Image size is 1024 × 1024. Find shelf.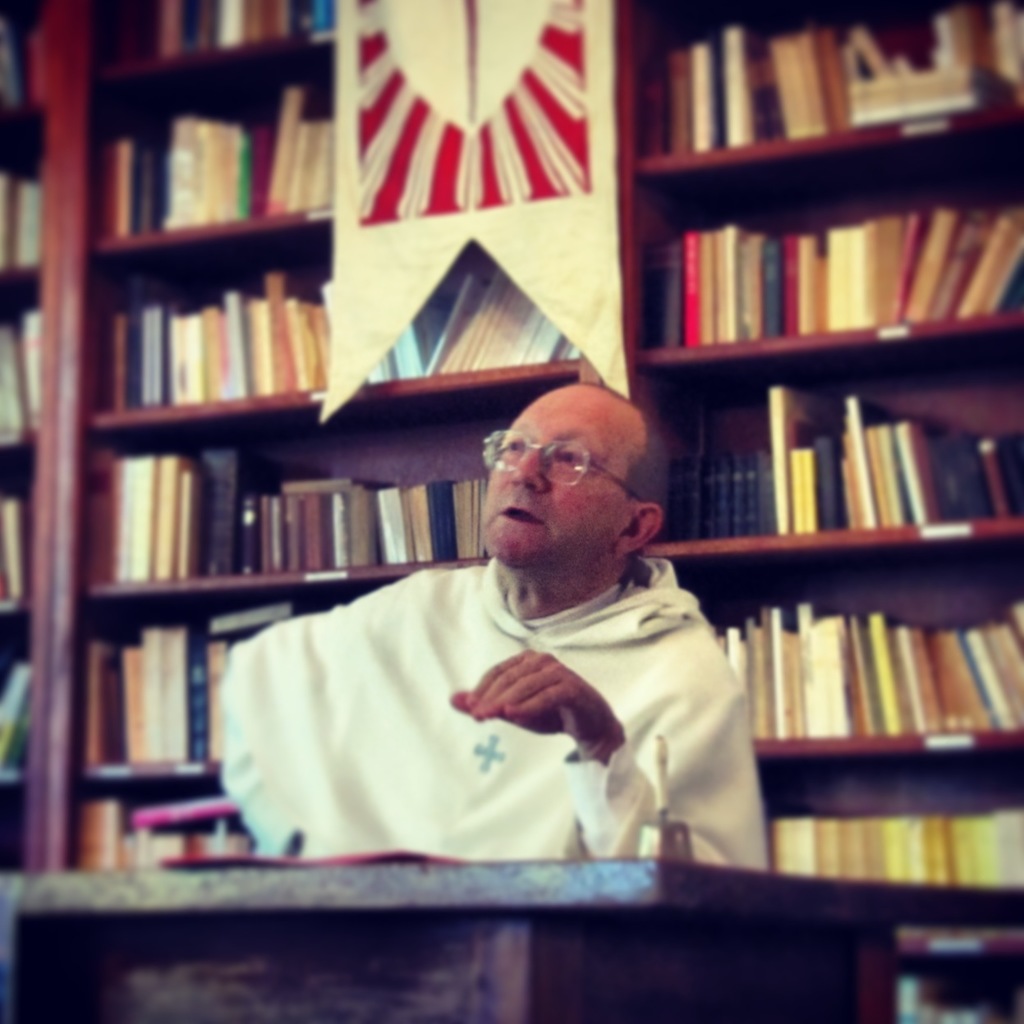
locate(95, 3, 334, 105).
